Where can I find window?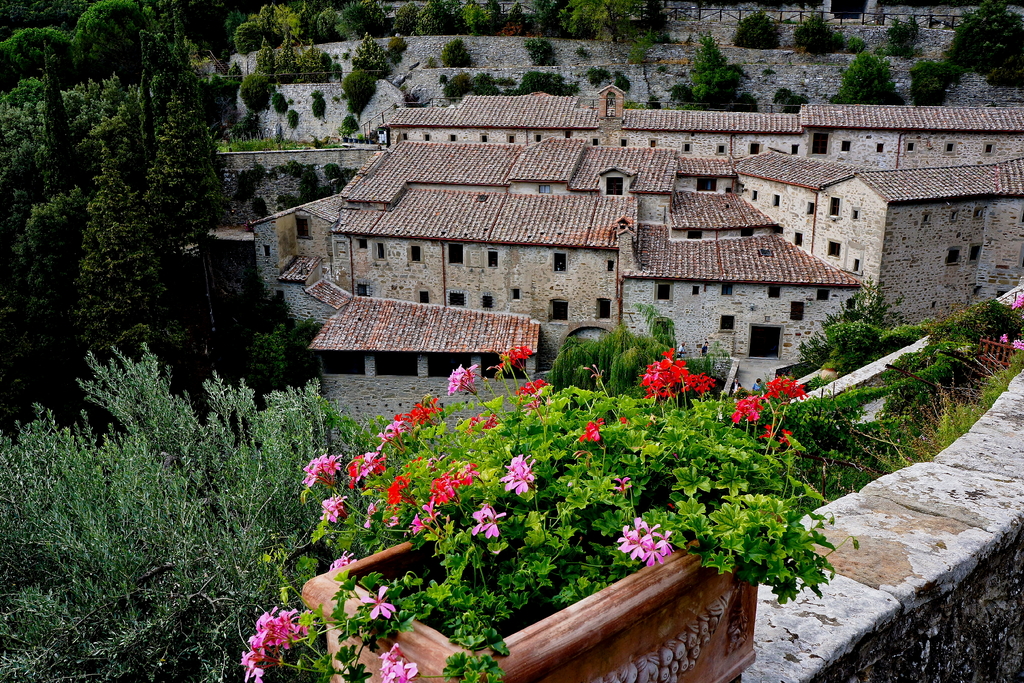
You can find it at box=[678, 139, 695, 155].
